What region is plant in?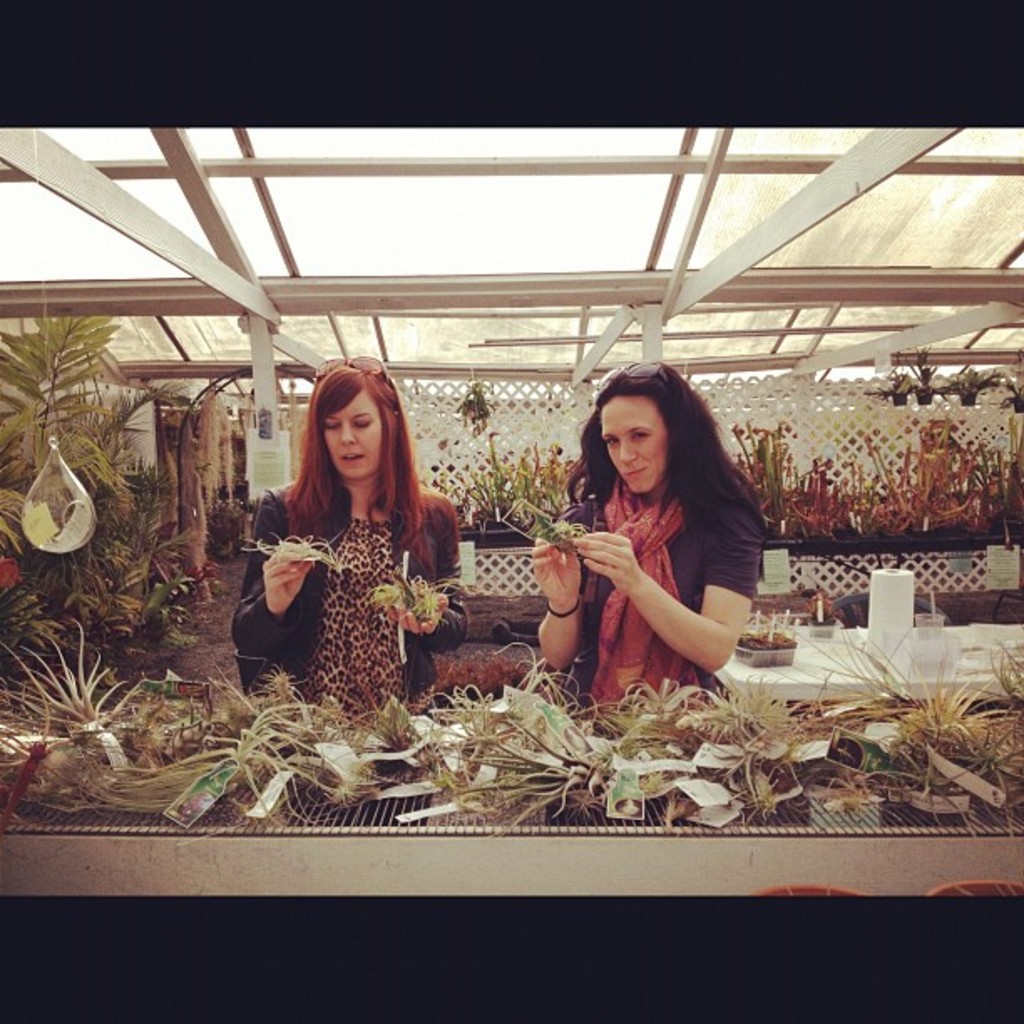
(x1=999, y1=373, x2=1022, y2=405).
